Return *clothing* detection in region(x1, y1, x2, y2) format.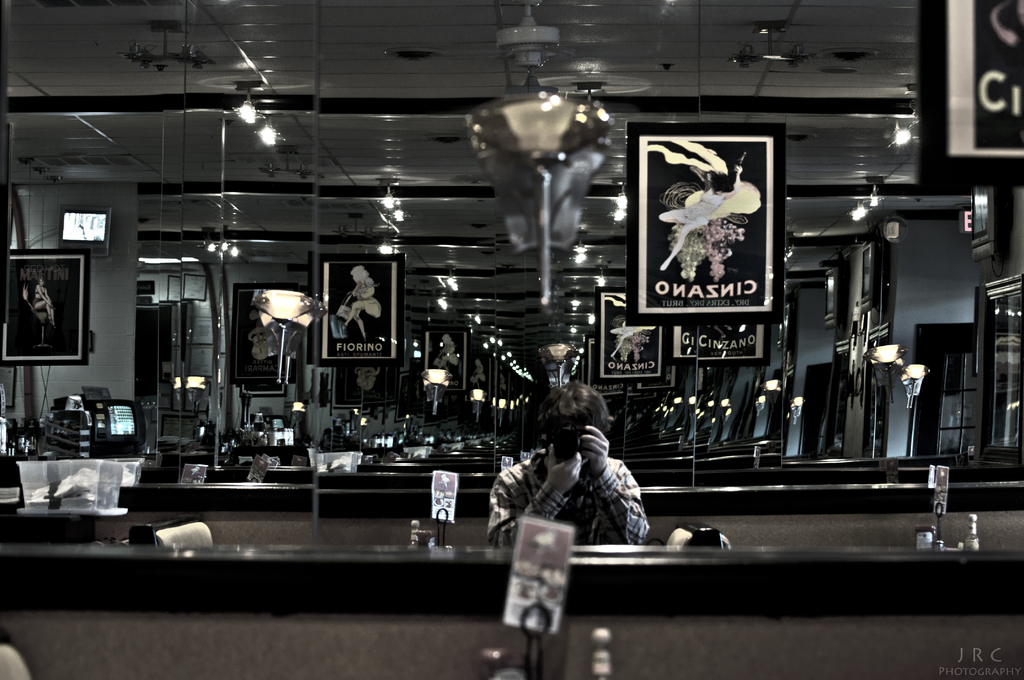
region(489, 444, 649, 549).
